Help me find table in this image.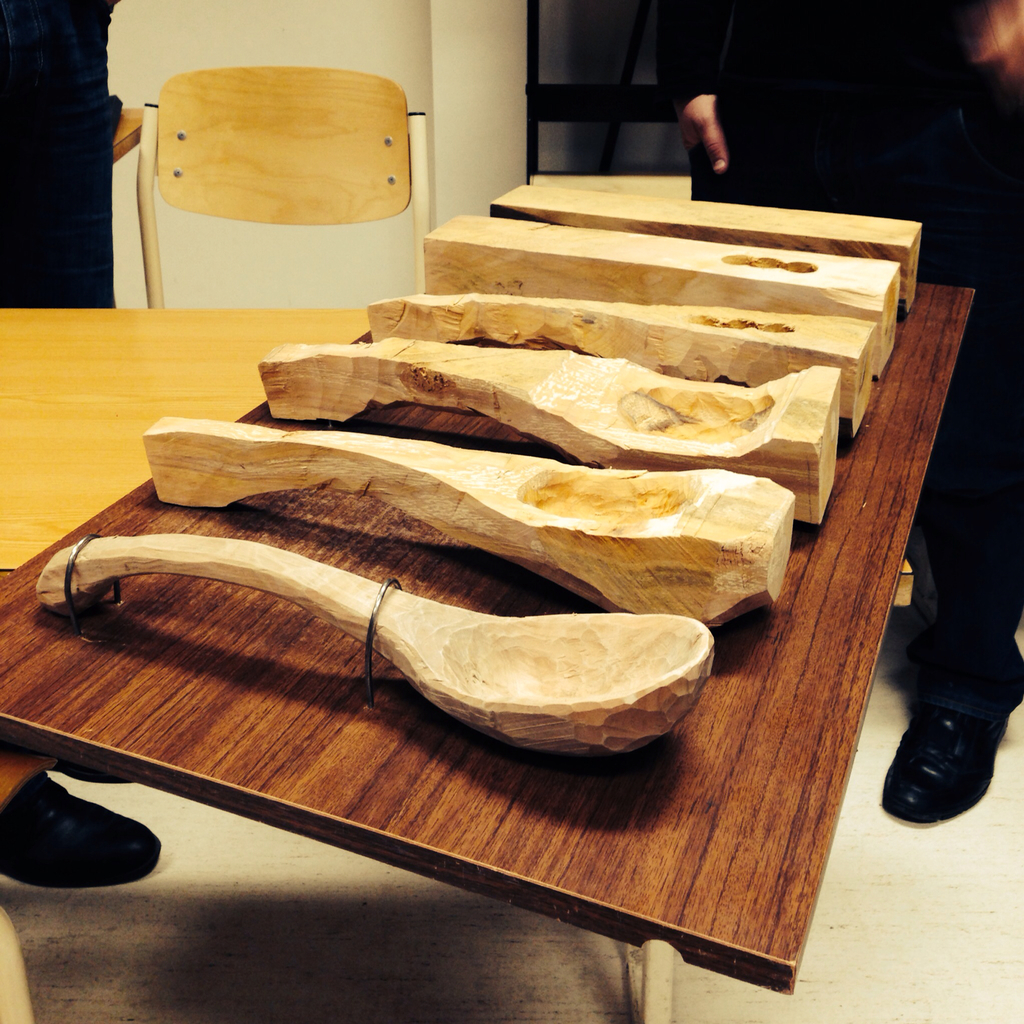
Found it: 0 182 1012 982.
